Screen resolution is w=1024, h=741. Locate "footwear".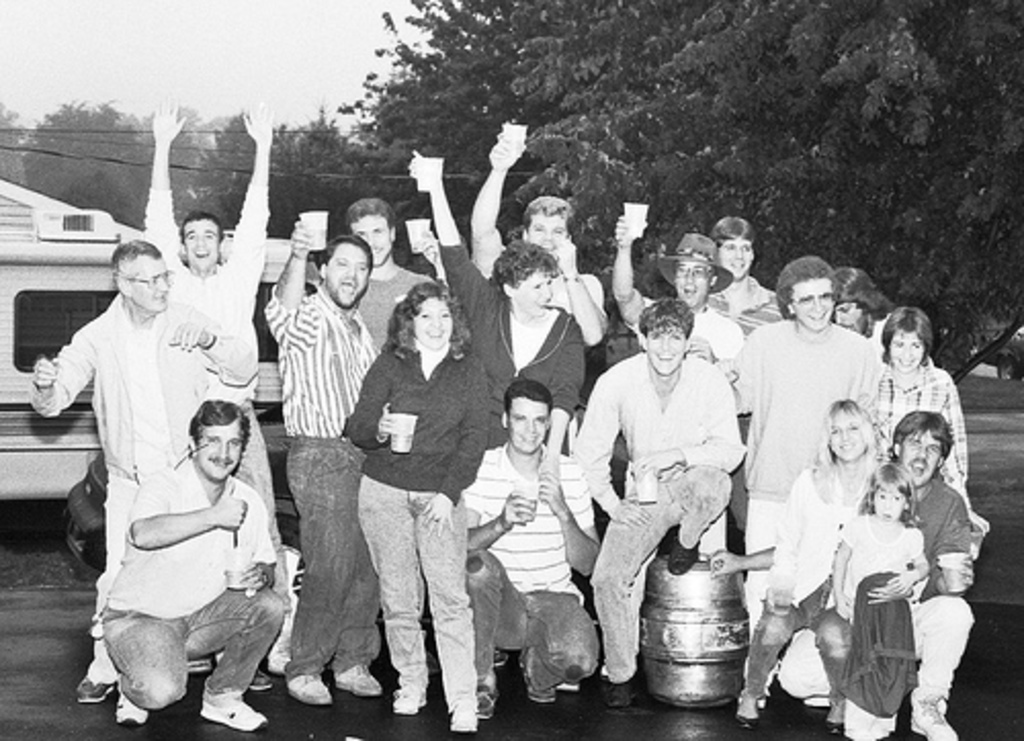
box=[332, 661, 379, 692].
